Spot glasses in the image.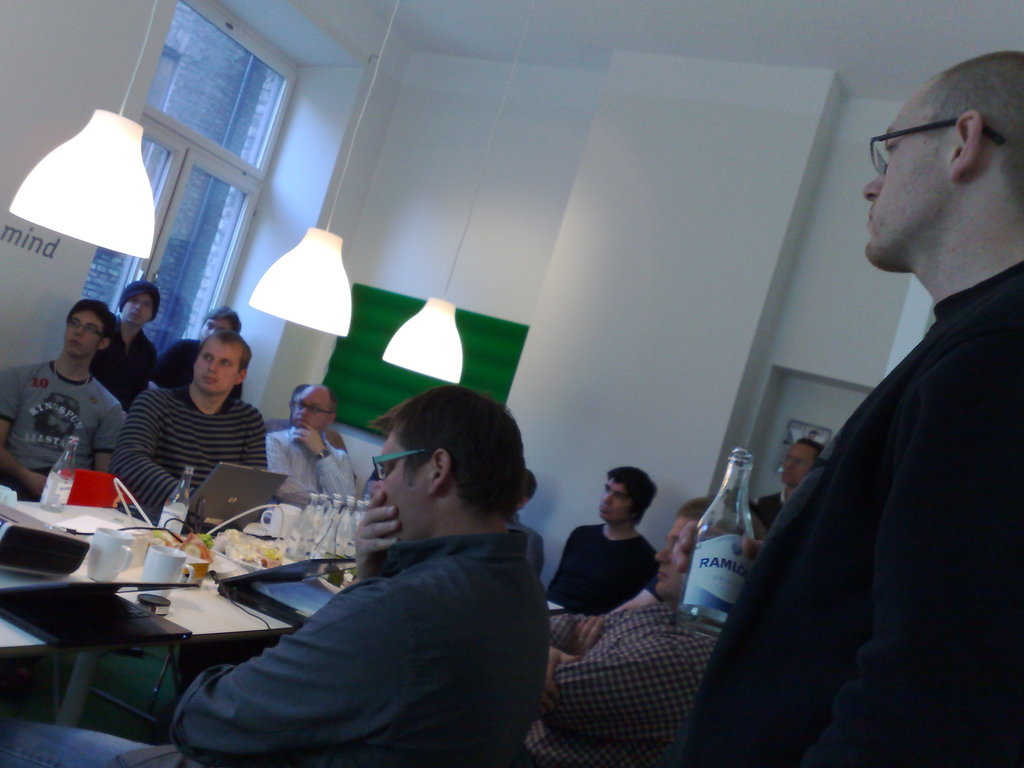
glasses found at 367 449 429 481.
